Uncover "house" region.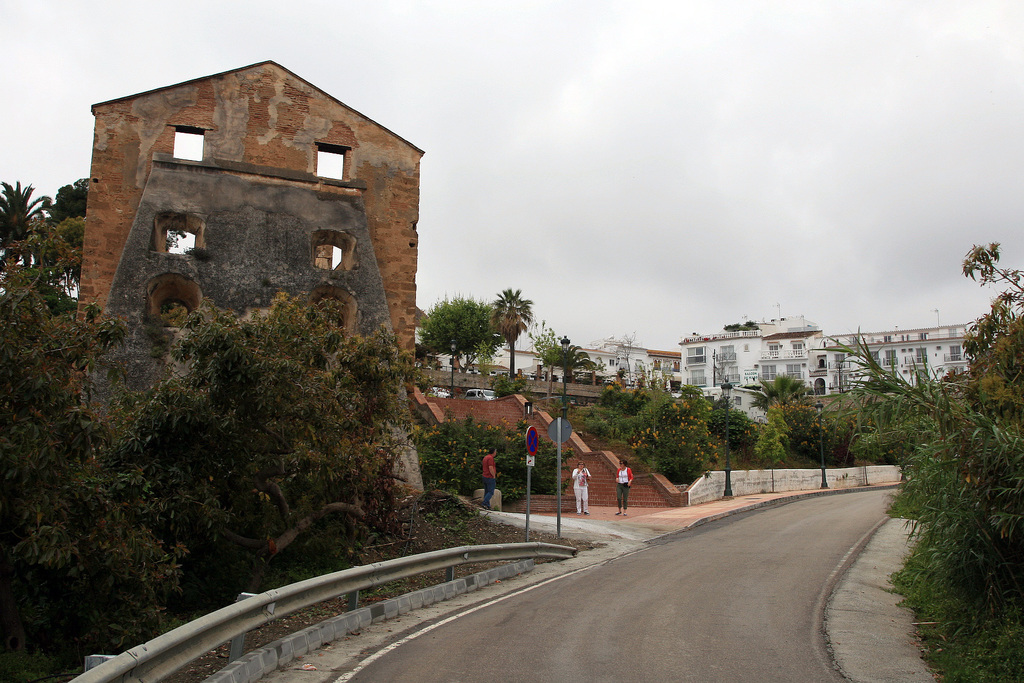
Uncovered: 831 319 1006 398.
